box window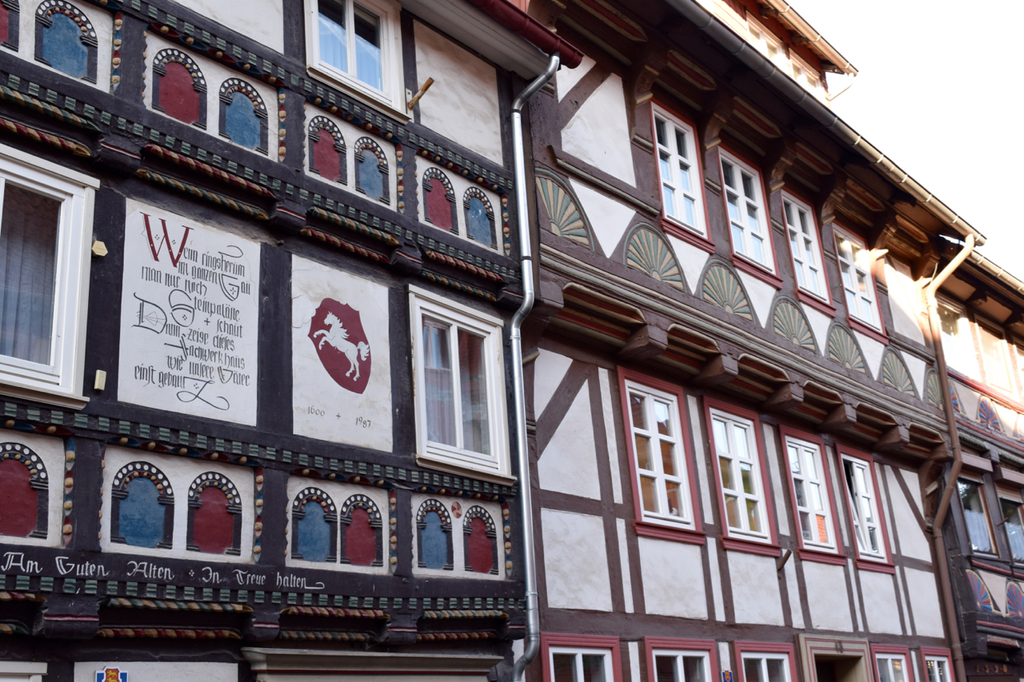
(957, 468, 1006, 559)
